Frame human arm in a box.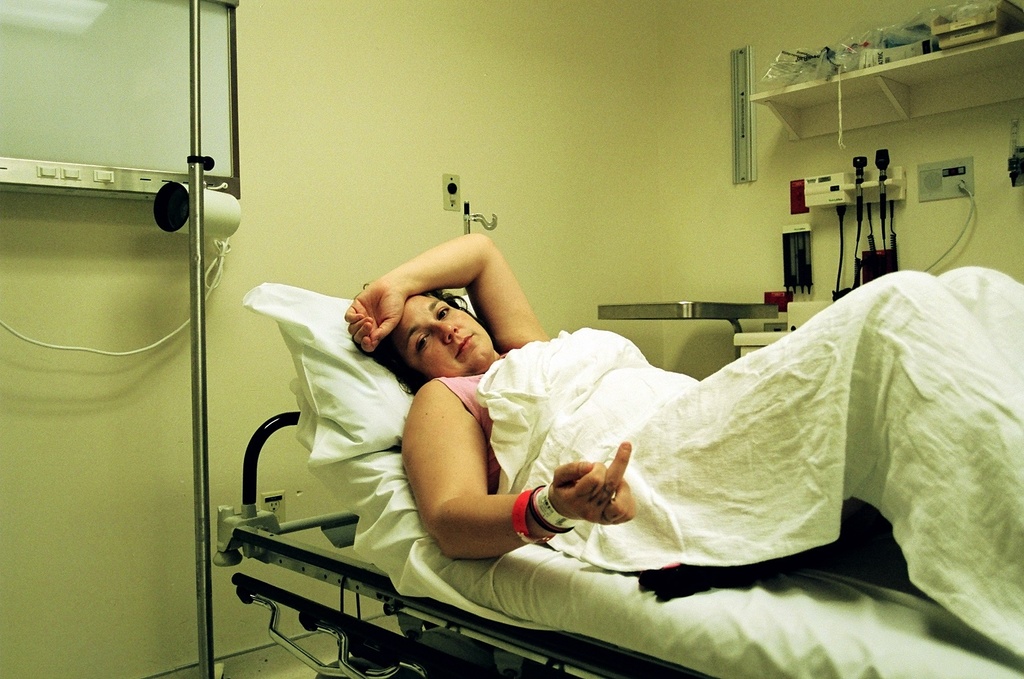
(left=407, top=354, right=633, bottom=563).
